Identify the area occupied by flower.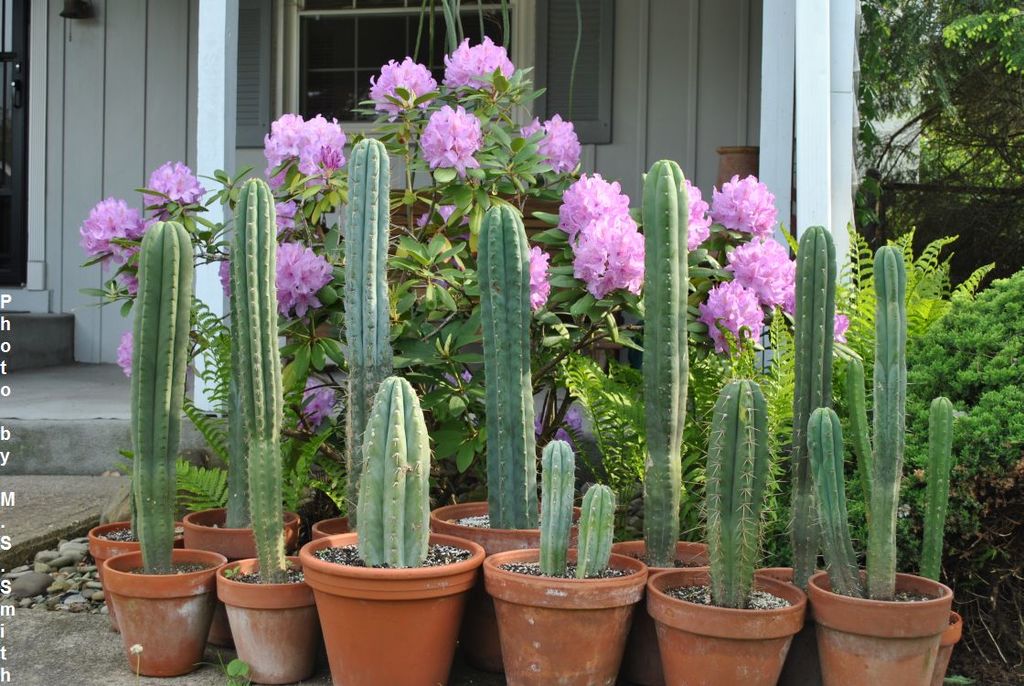
Area: Rect(832, 317, 852, 338).
